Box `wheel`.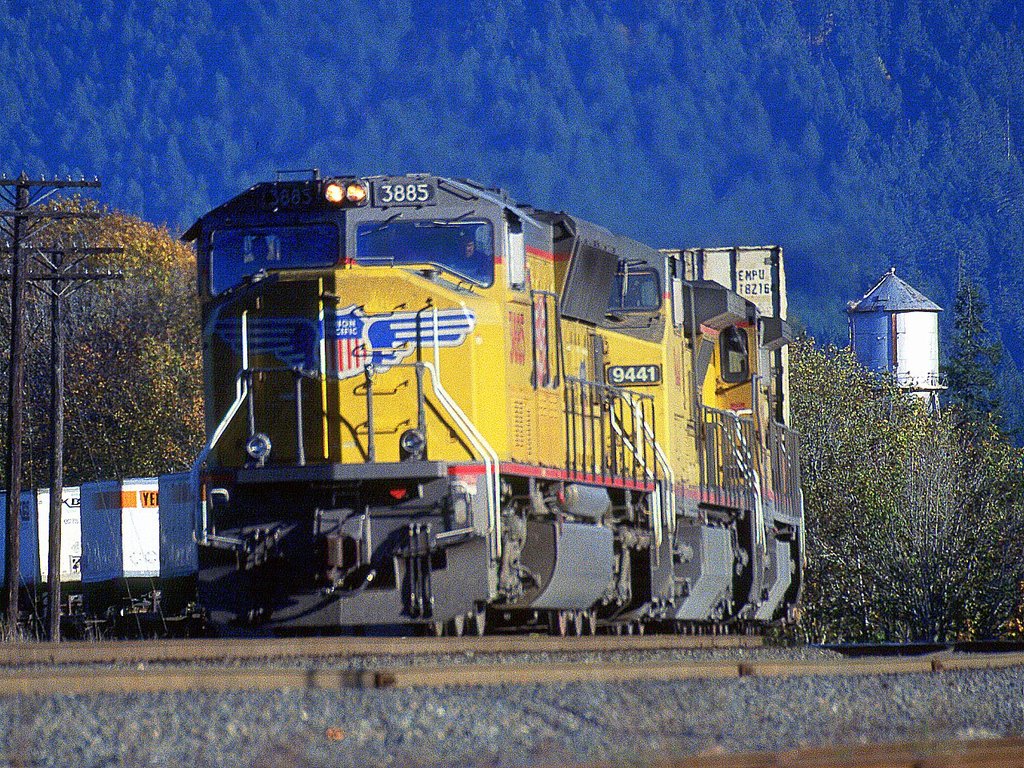
rect(614, 625, 619, 634).
